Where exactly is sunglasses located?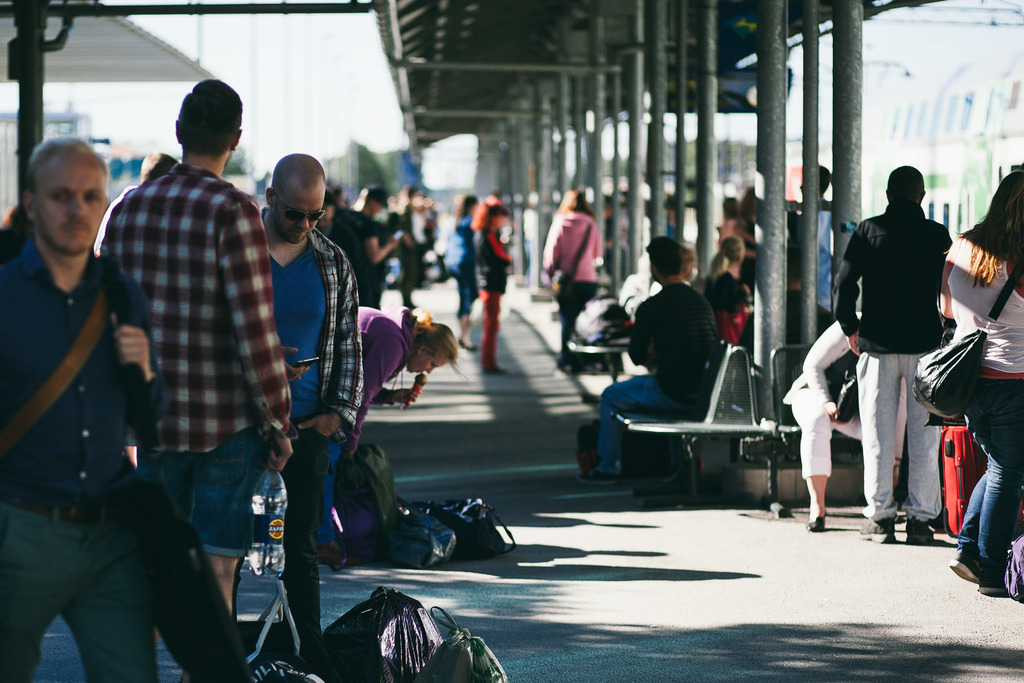
Its bounding box is 276:195:325:217.
